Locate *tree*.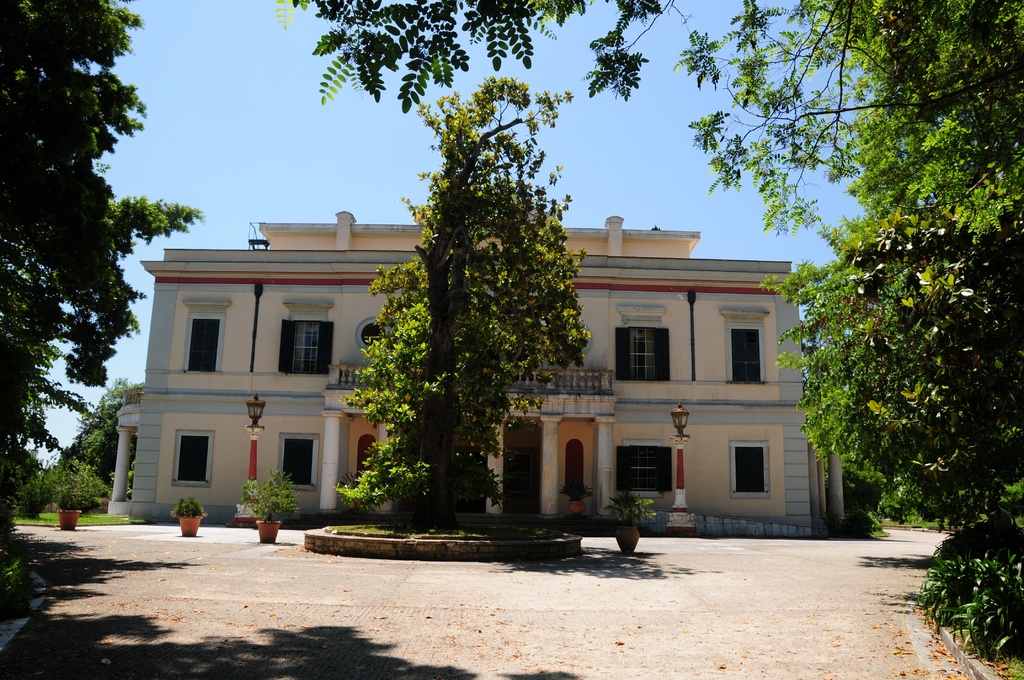
Bounding box: 348:70:610:524.
